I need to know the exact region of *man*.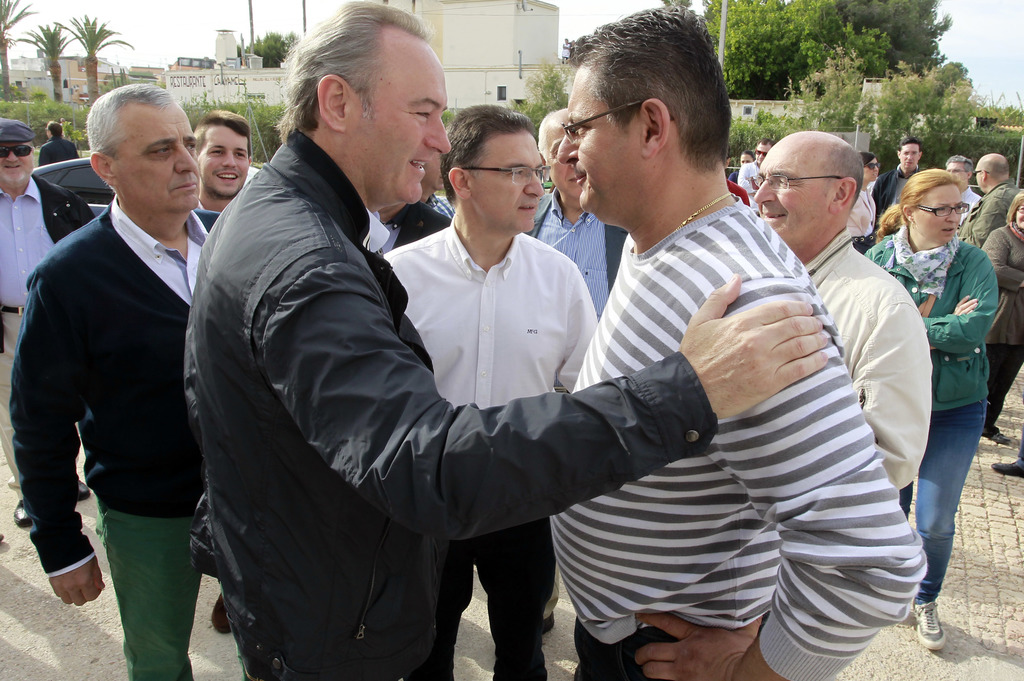
Region: [182,0,826,680].
